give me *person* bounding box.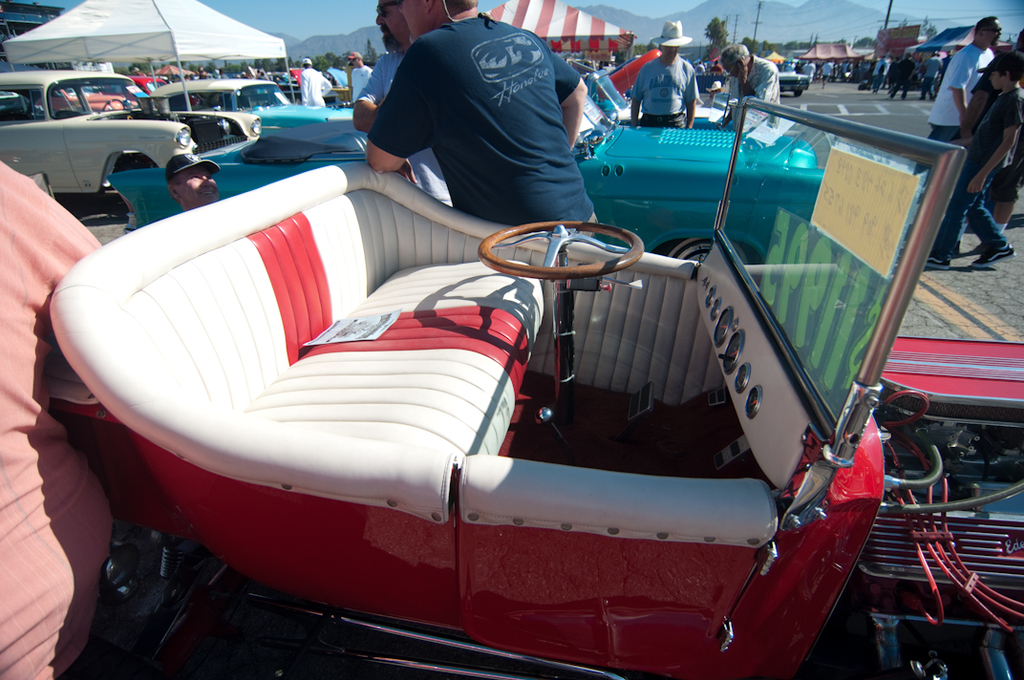
locate(342, 50, 370, 104).
